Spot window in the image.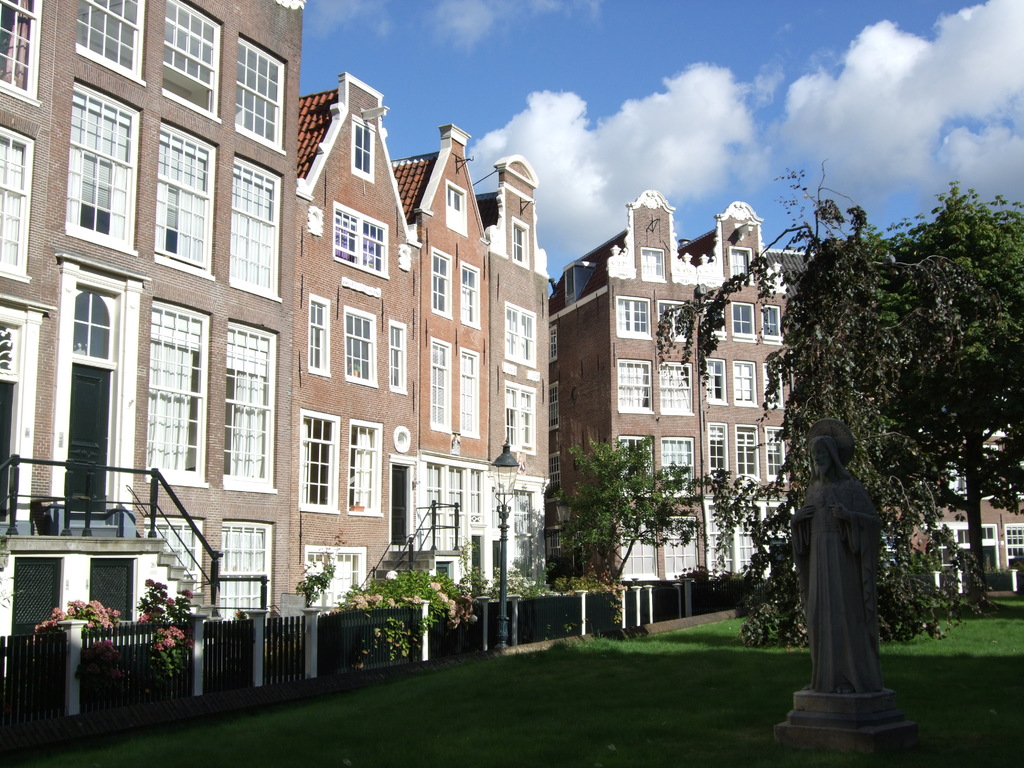
window found at <region>428, 333, 449, 437</region>.
